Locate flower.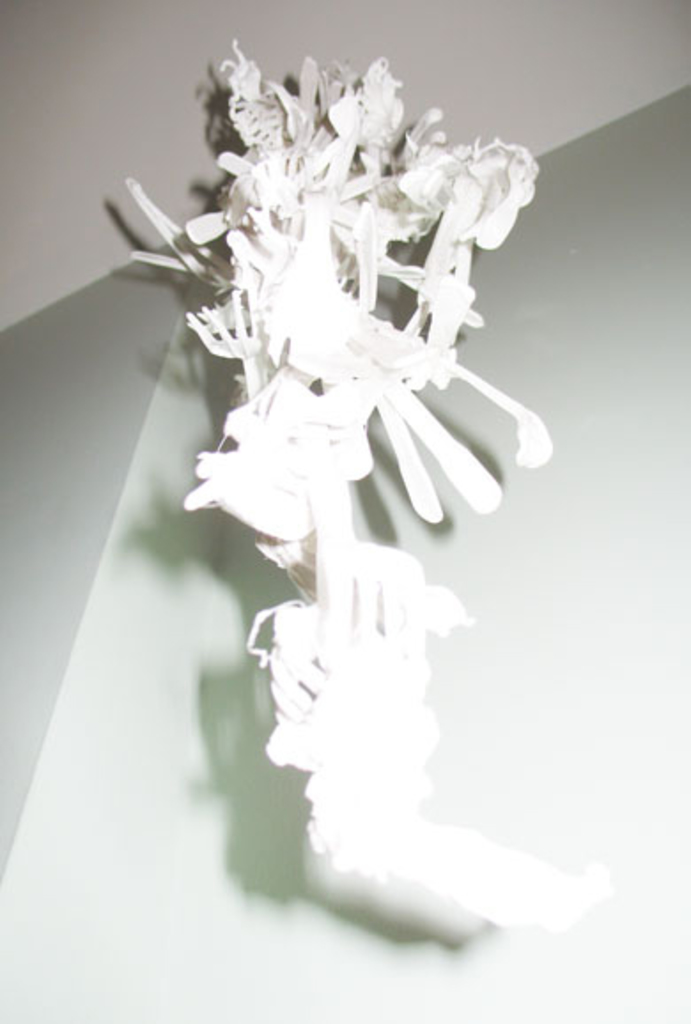
Bounding box: bbox(151, 35, 560, 583).
